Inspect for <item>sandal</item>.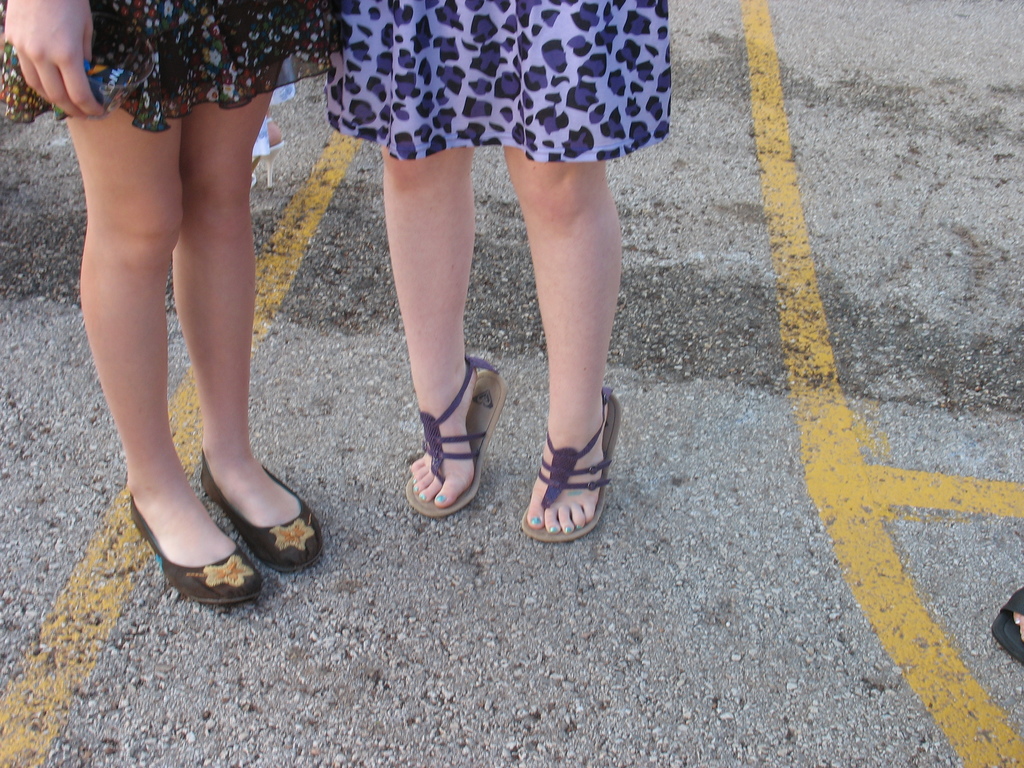
Inspection: (520,388,611,538).
